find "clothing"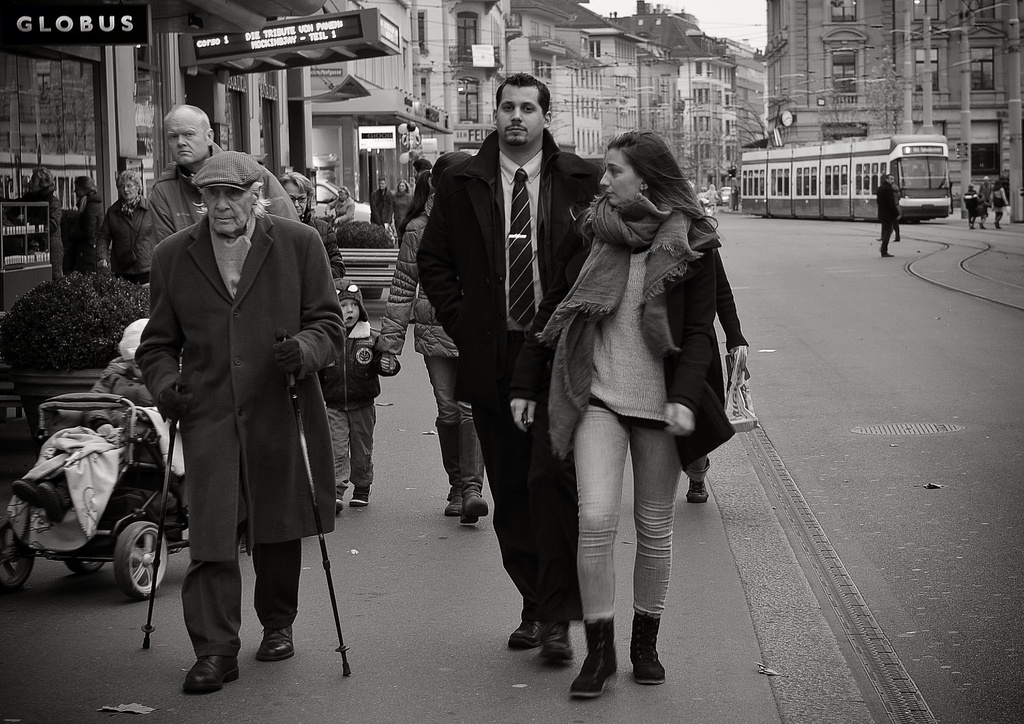
pyautogui.locateOnScreen(420, 131, 595, 625)
